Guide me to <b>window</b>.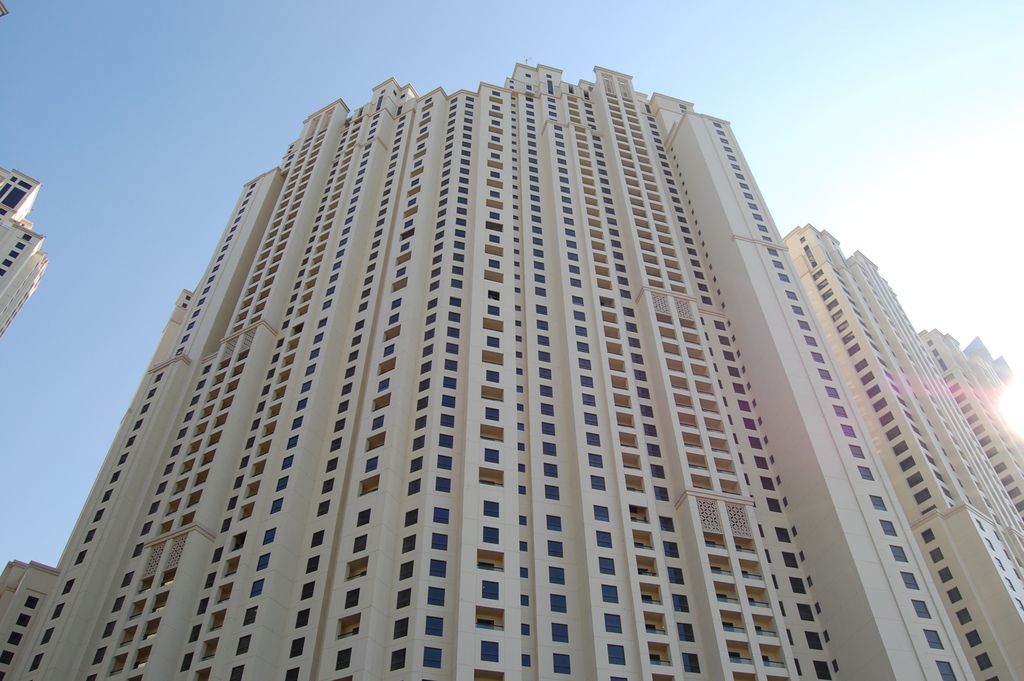
Guidance: l=222, t=517, r=232, b=529.
